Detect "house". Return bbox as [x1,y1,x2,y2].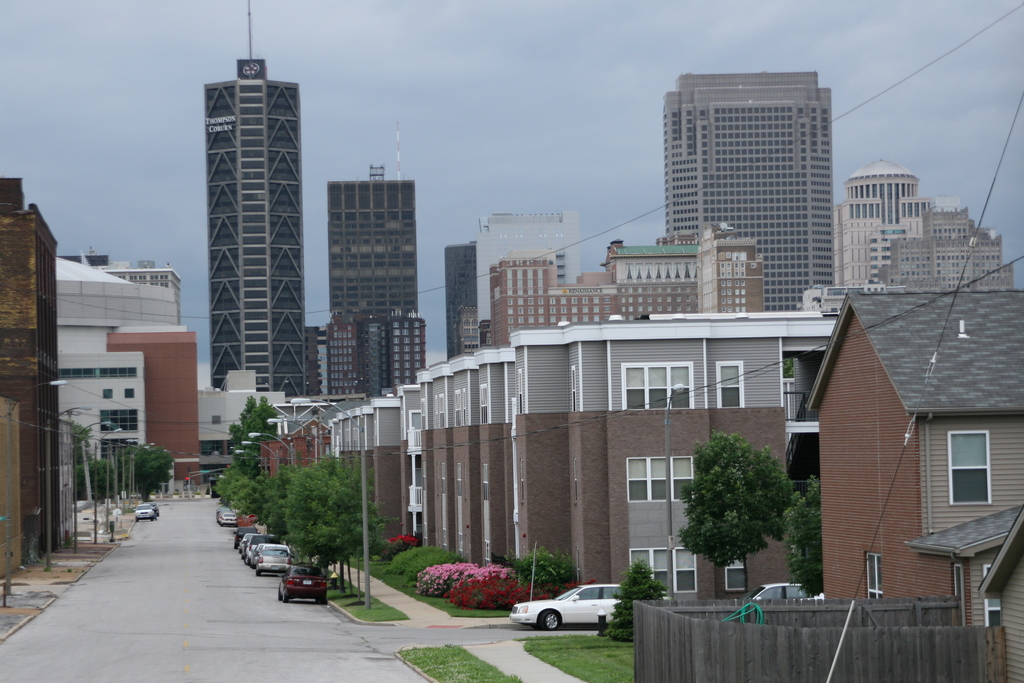
[324,304,815,637].
